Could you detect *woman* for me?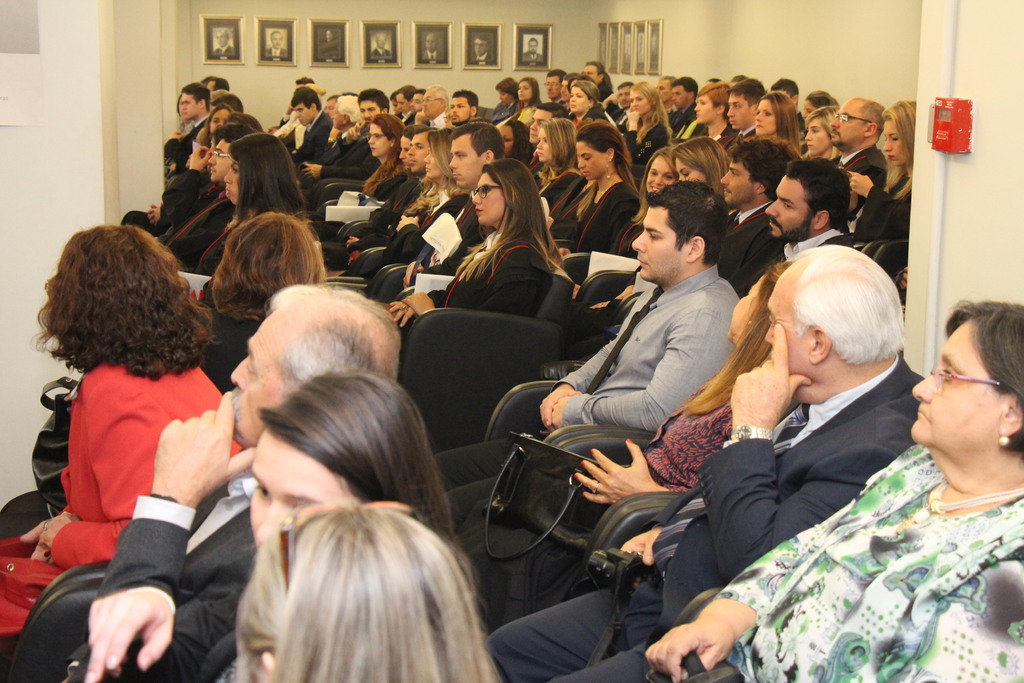
Detection result: {"x1": 844, "y1": 103, "x2": 915, "y2": 247}.
